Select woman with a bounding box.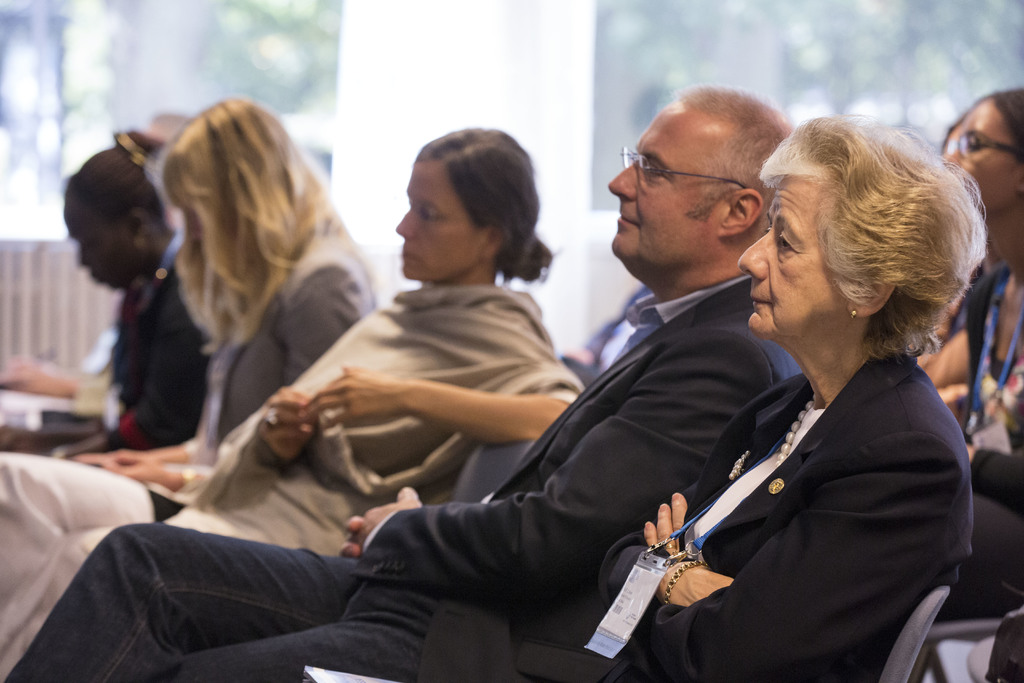
x1=71, y1=95, x2=380, y2=491.
